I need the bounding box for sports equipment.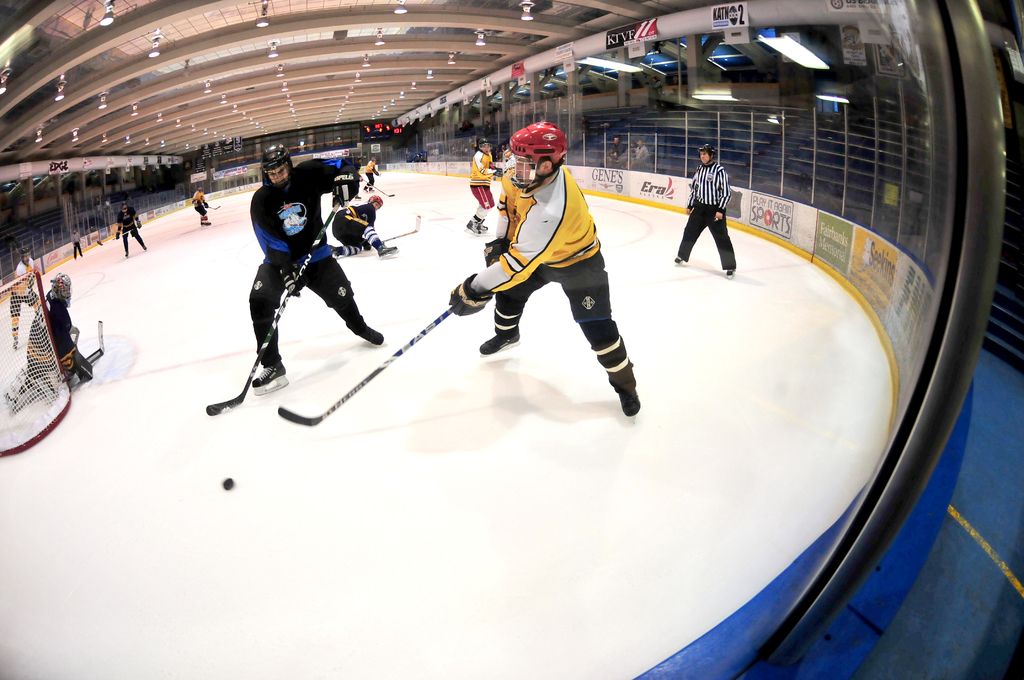
Here it is: Rect(479, 218, 490, 231).
